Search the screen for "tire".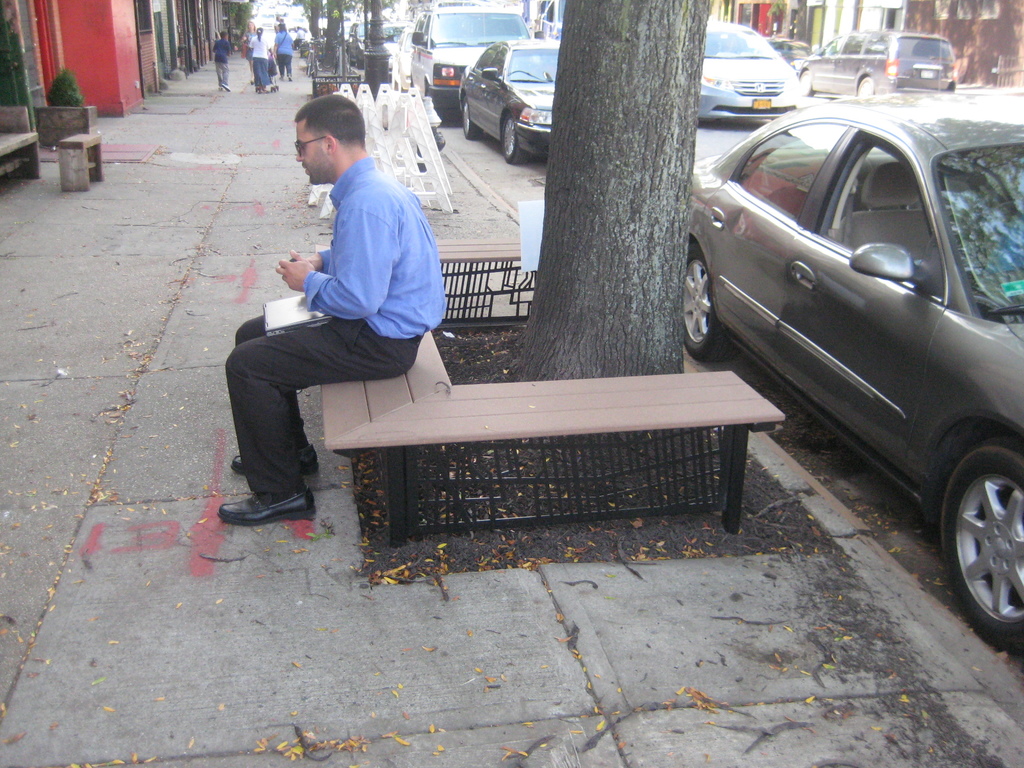
Found at Rect(952, 80, 956, 94).
